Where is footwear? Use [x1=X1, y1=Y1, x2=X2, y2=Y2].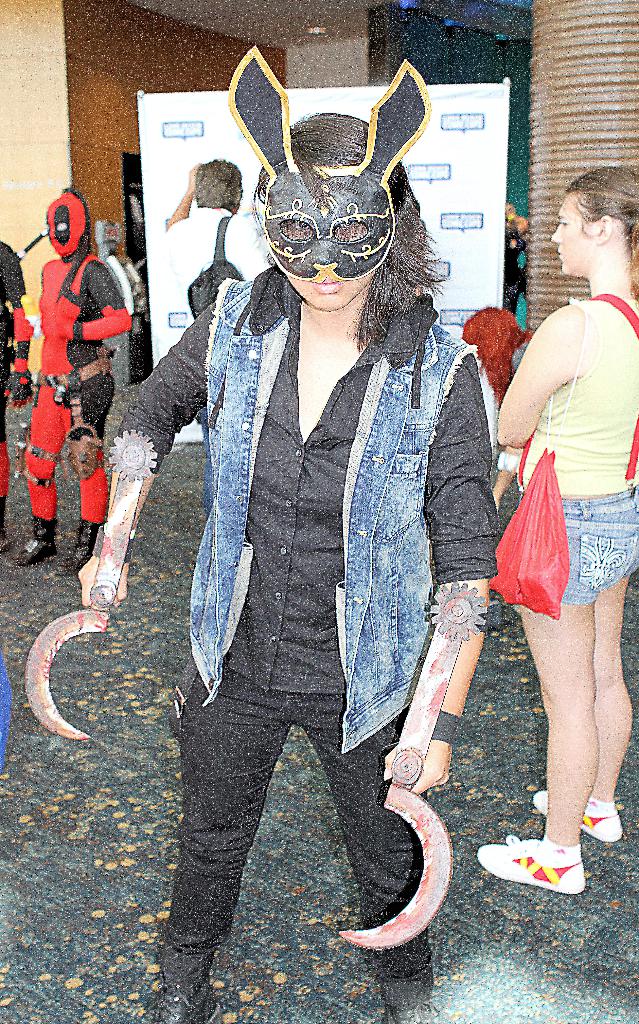
[x1=19, y1=515, x2=57, y2=564].
